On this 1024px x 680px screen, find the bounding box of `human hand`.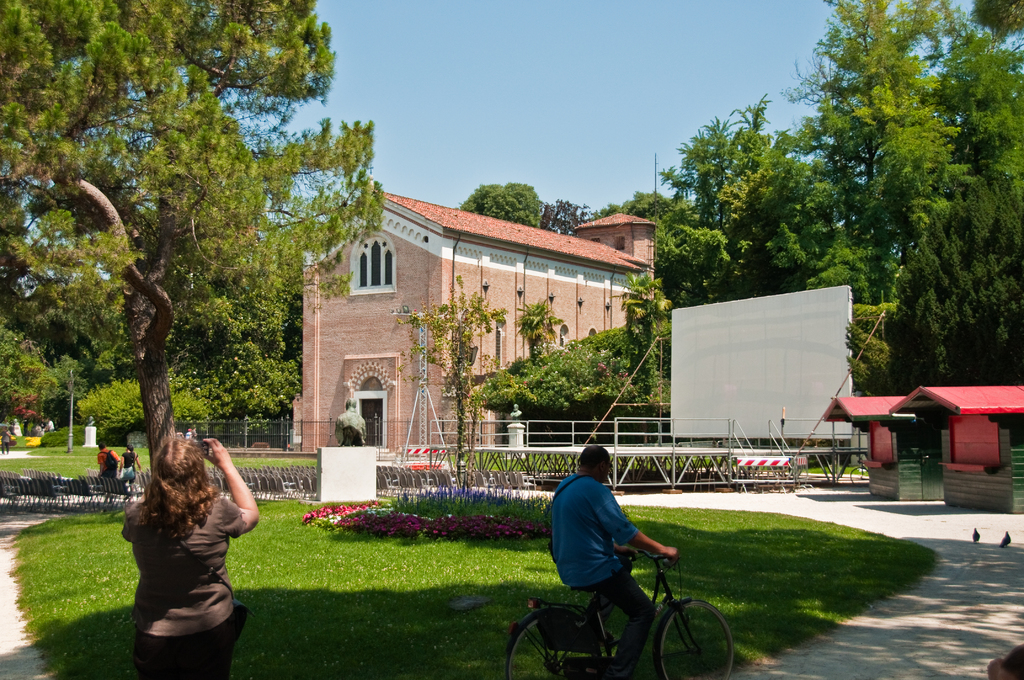
Bounding box: <bbox>620, 547, 637, 560</bbox>.
